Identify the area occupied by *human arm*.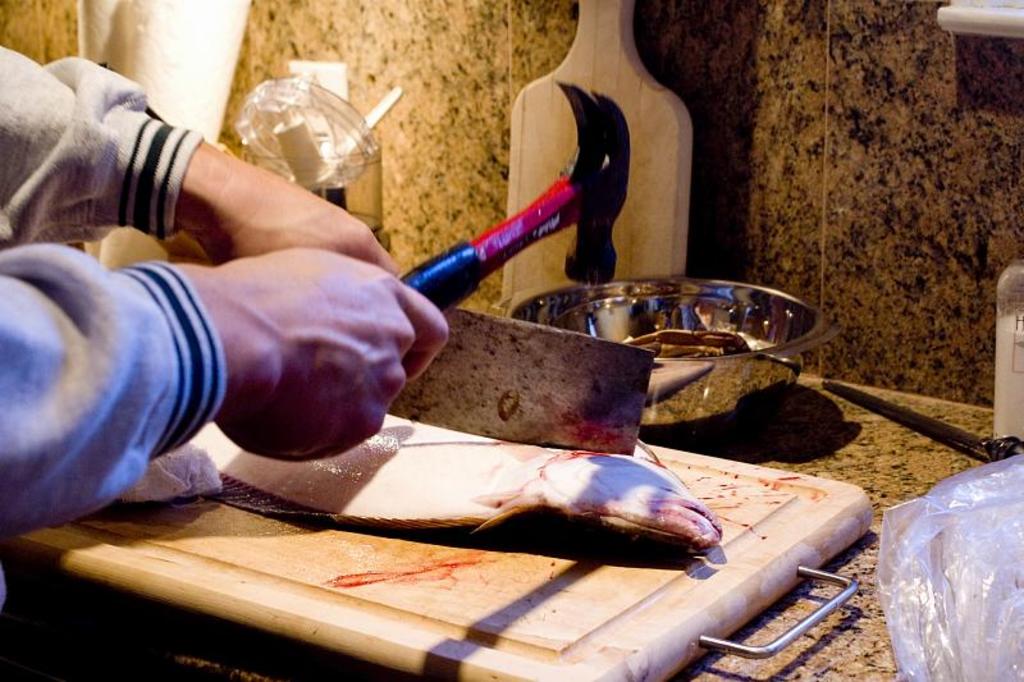
Area: [x1=0, y1=239, x2=452, y2=522].
